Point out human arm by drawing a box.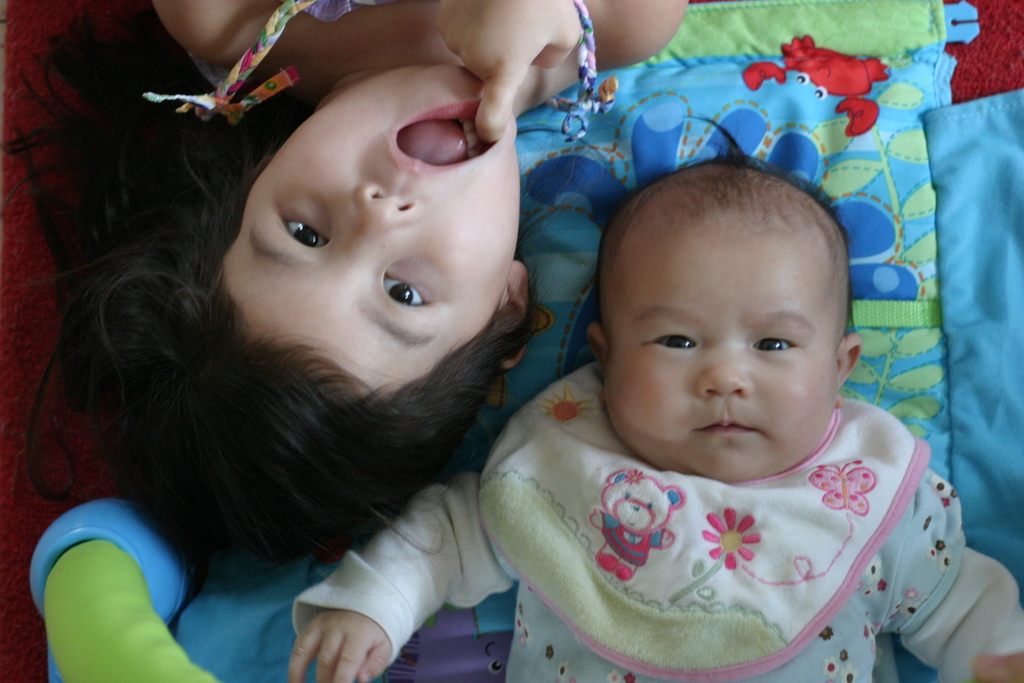
l=895, t=543, r=1023, b=682.
